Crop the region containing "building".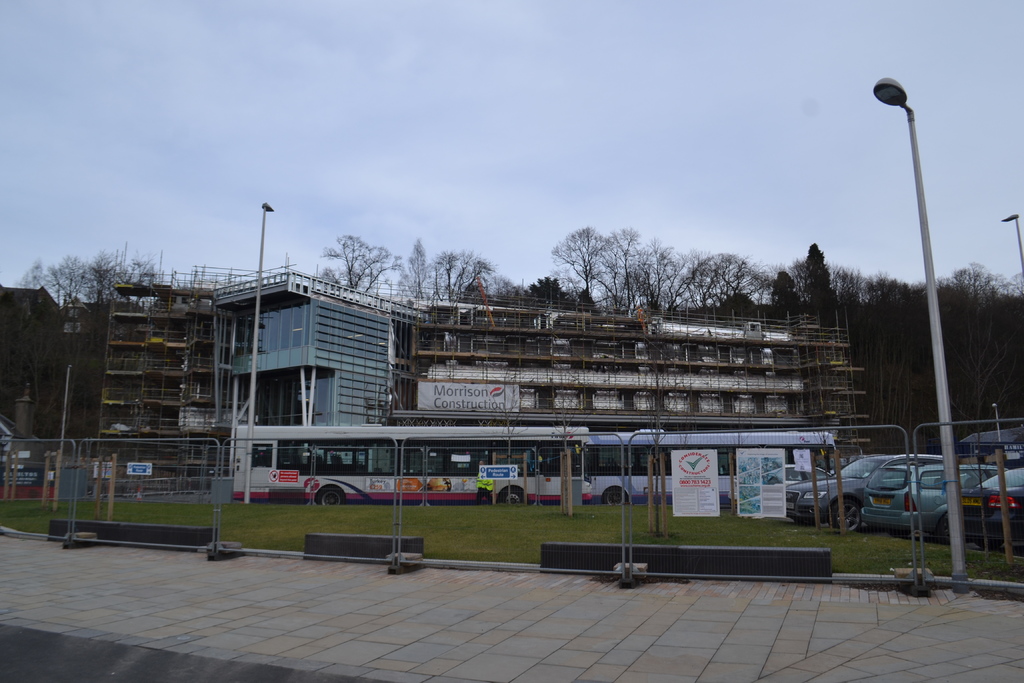
Crop region: bbox=(403, 311, 863, 493).
